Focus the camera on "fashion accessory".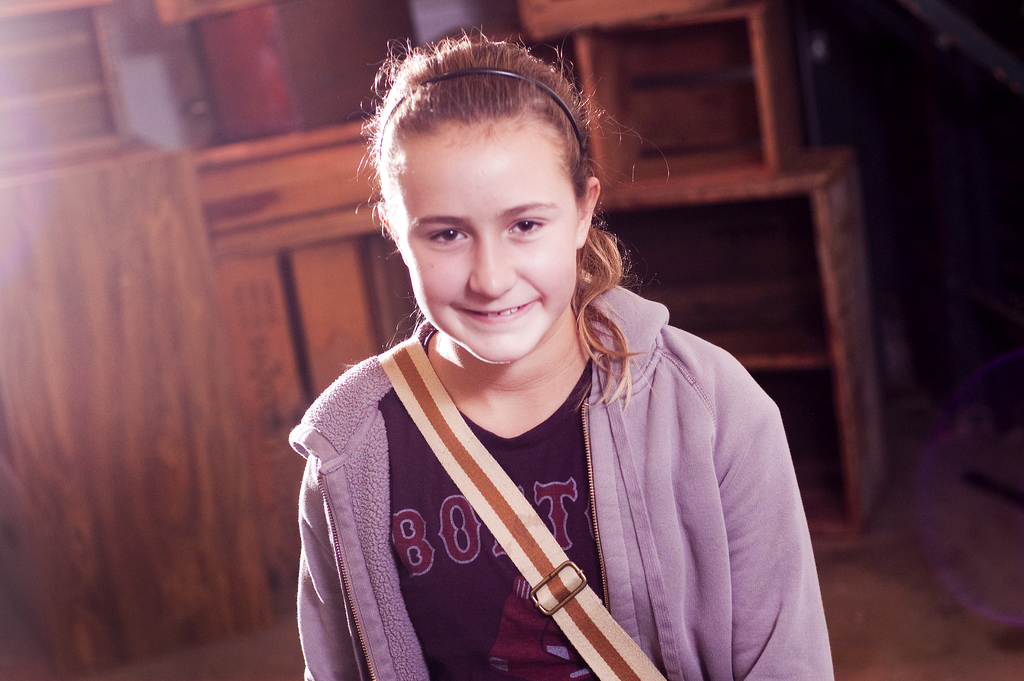
Focus region: (left=375, top=334, right=670, bottom=680).
